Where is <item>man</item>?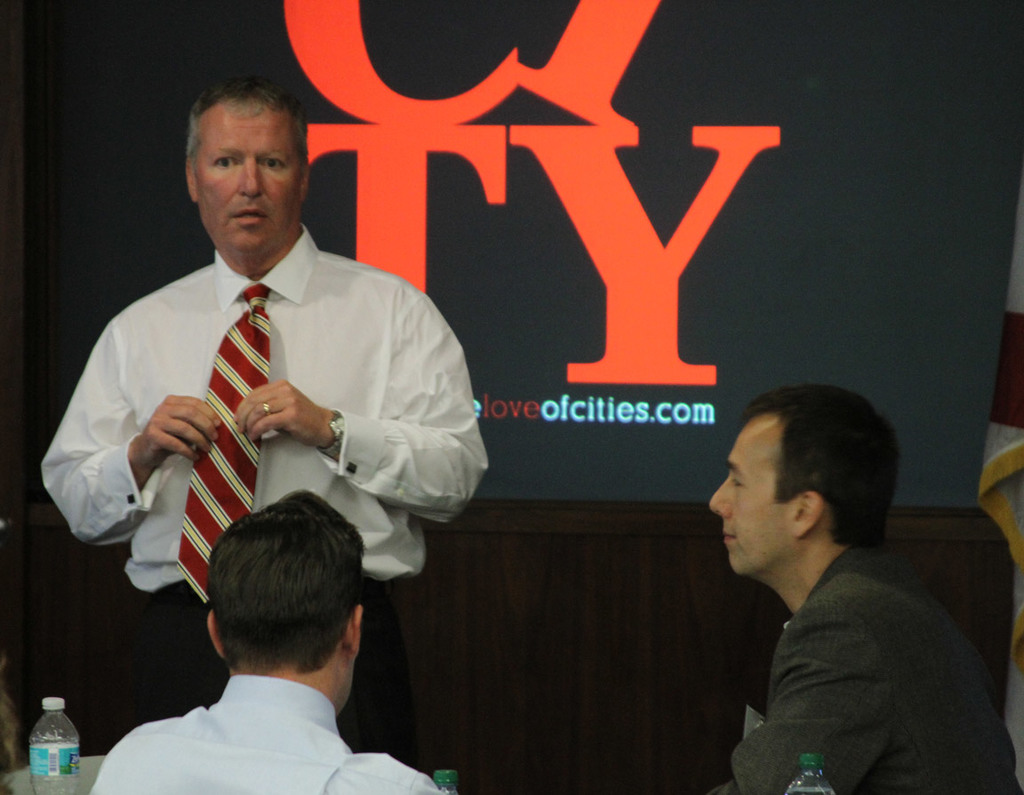
<bbox>36, 68, 479, 760</bbox>.
